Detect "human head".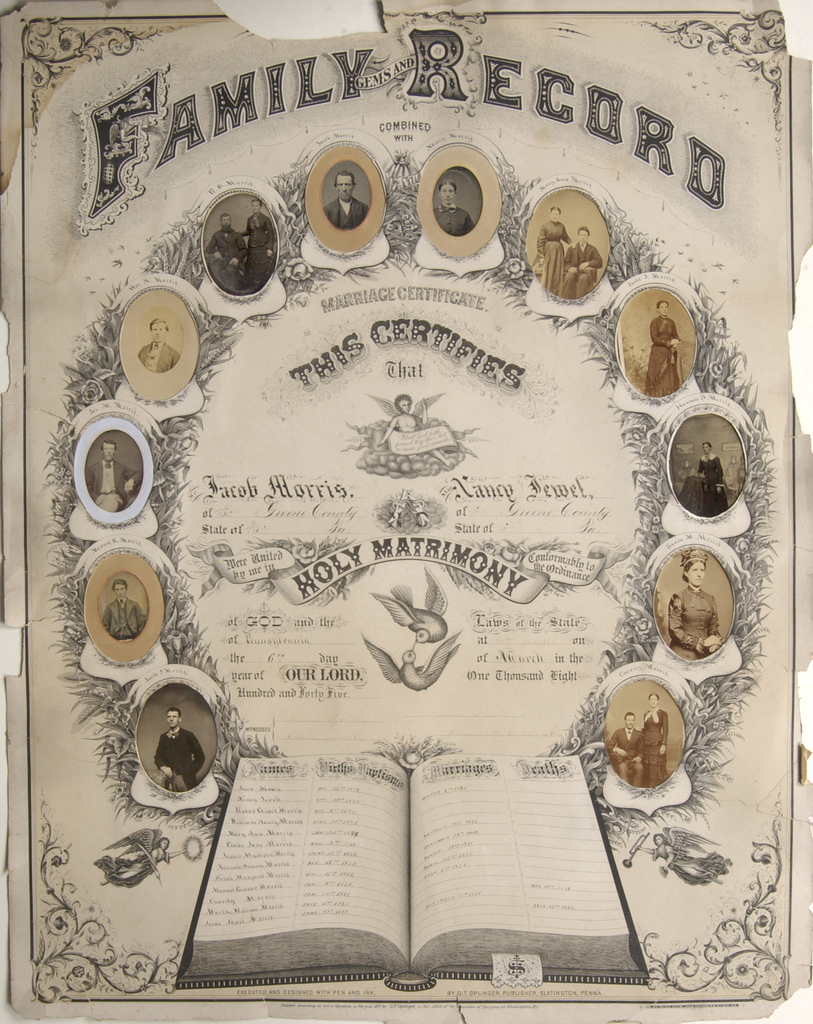
Detected at BBox(578, 223, 592, 243).
